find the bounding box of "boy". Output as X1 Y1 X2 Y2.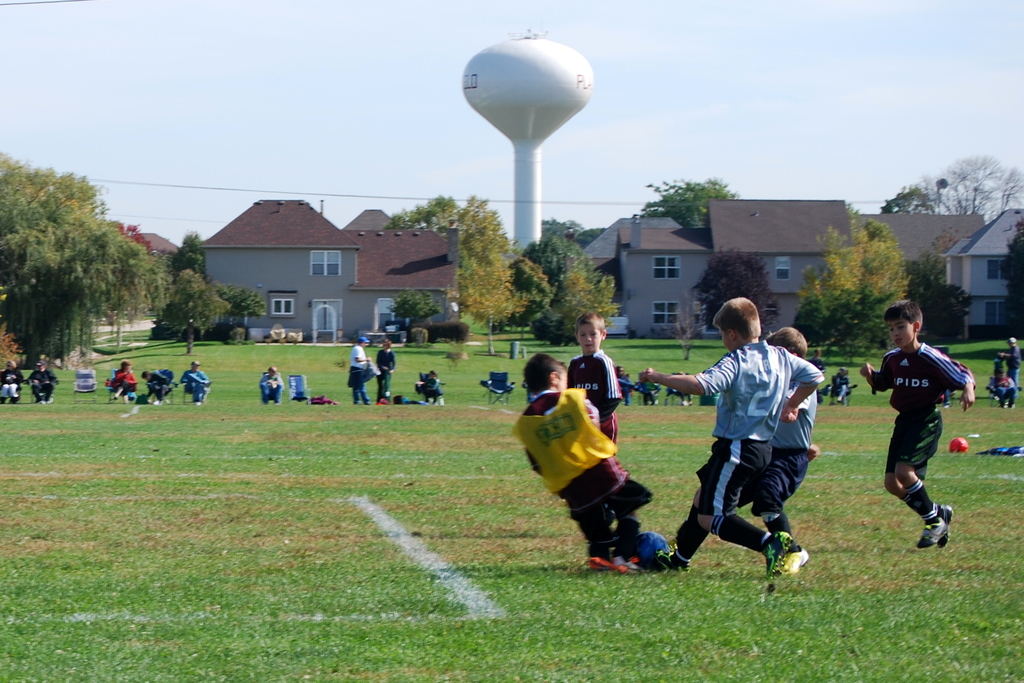
260 366 285 403.
